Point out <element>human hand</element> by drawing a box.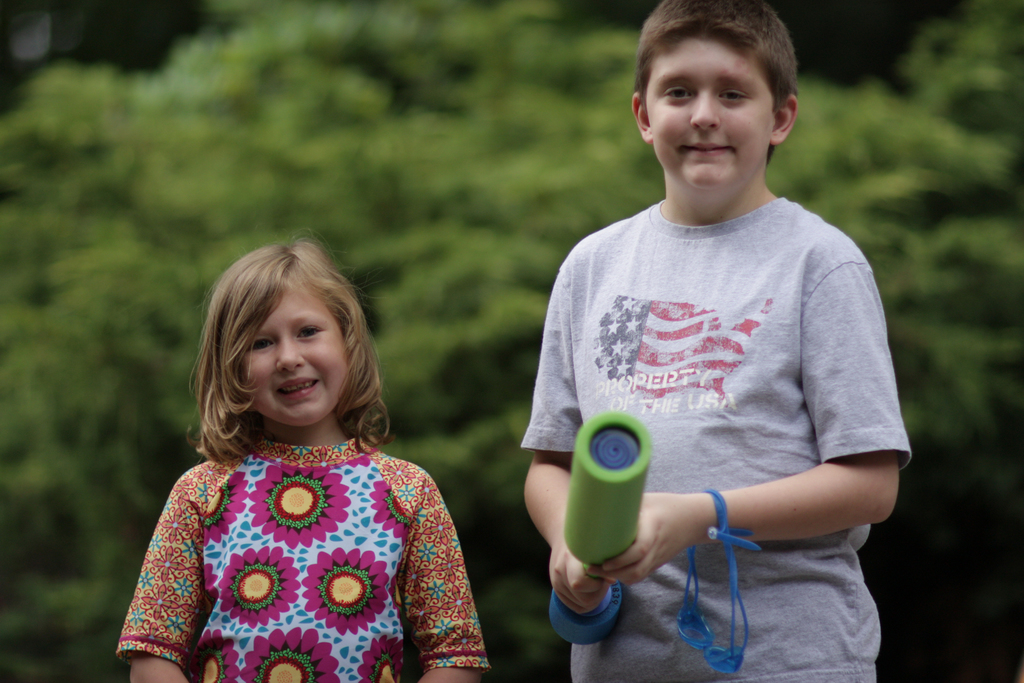
<region>623, 454, 738, 611</region>.
